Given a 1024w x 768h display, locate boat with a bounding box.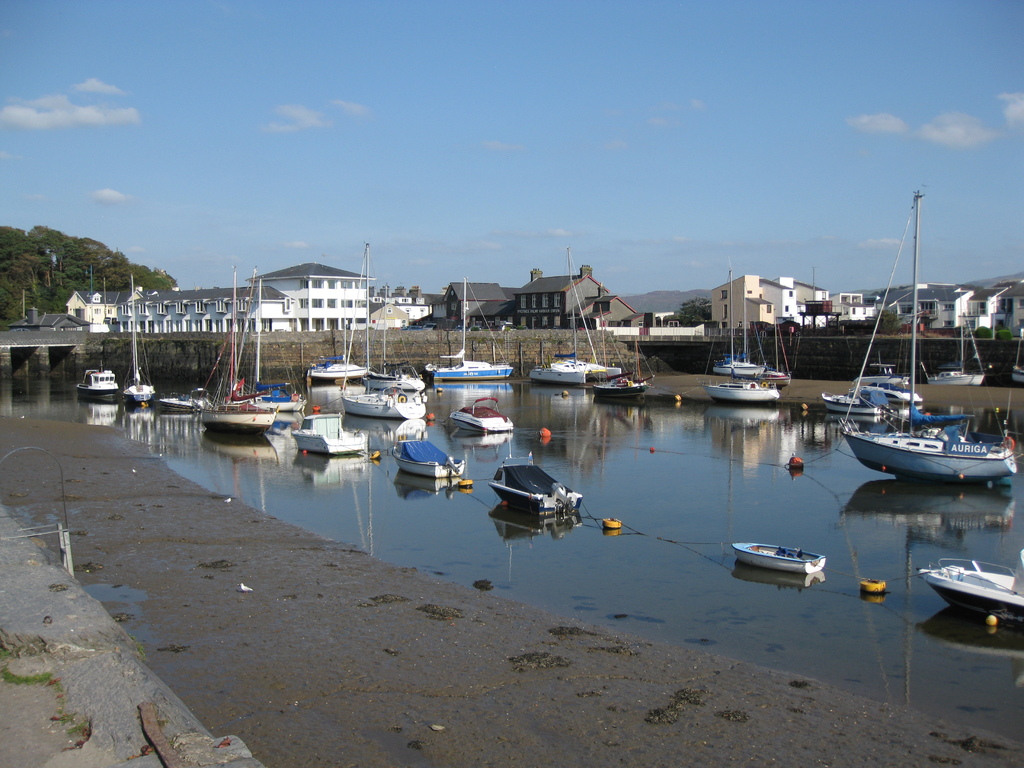
Located: [255, 277, 310, 412].
